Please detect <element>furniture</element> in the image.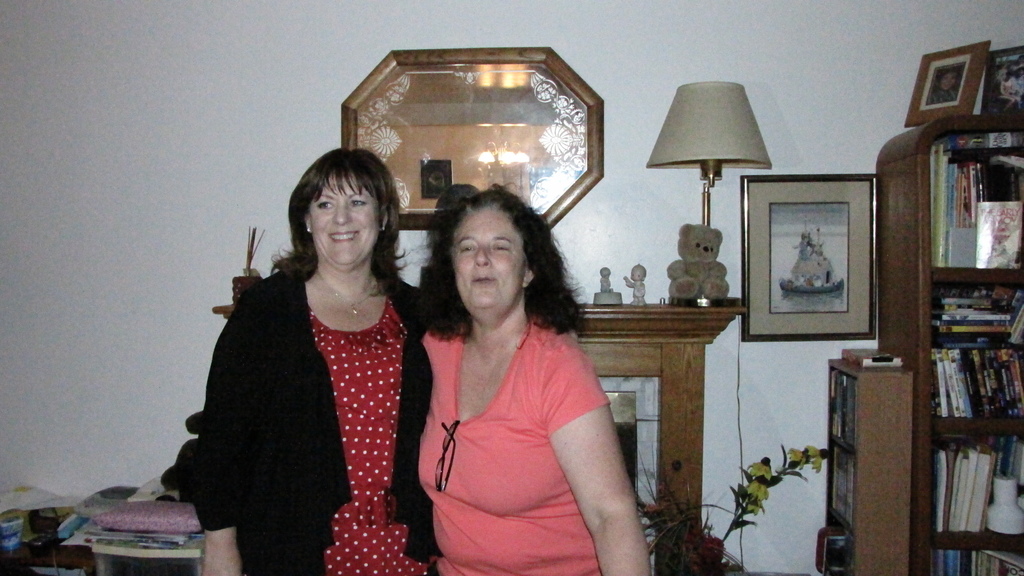
box=[816, 354, 916, 575].
